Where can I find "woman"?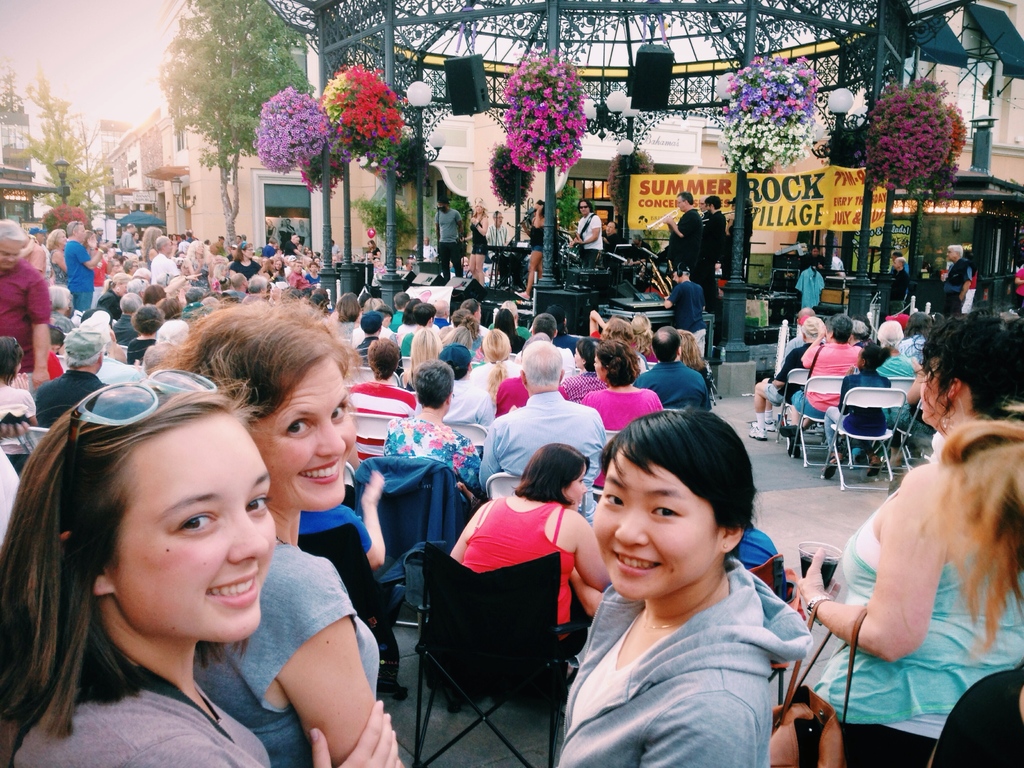
You can find it at bbox=[97, 269, 131, 319].
